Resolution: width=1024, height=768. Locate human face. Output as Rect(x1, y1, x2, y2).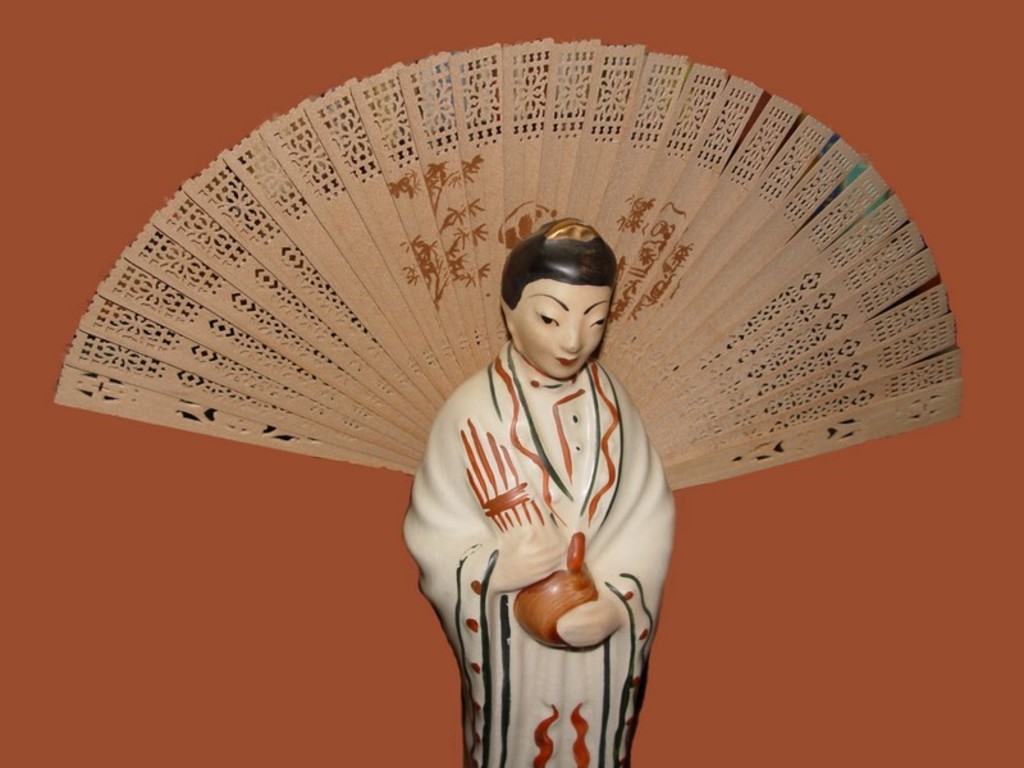
Rect(517, 280, 607, 379).
